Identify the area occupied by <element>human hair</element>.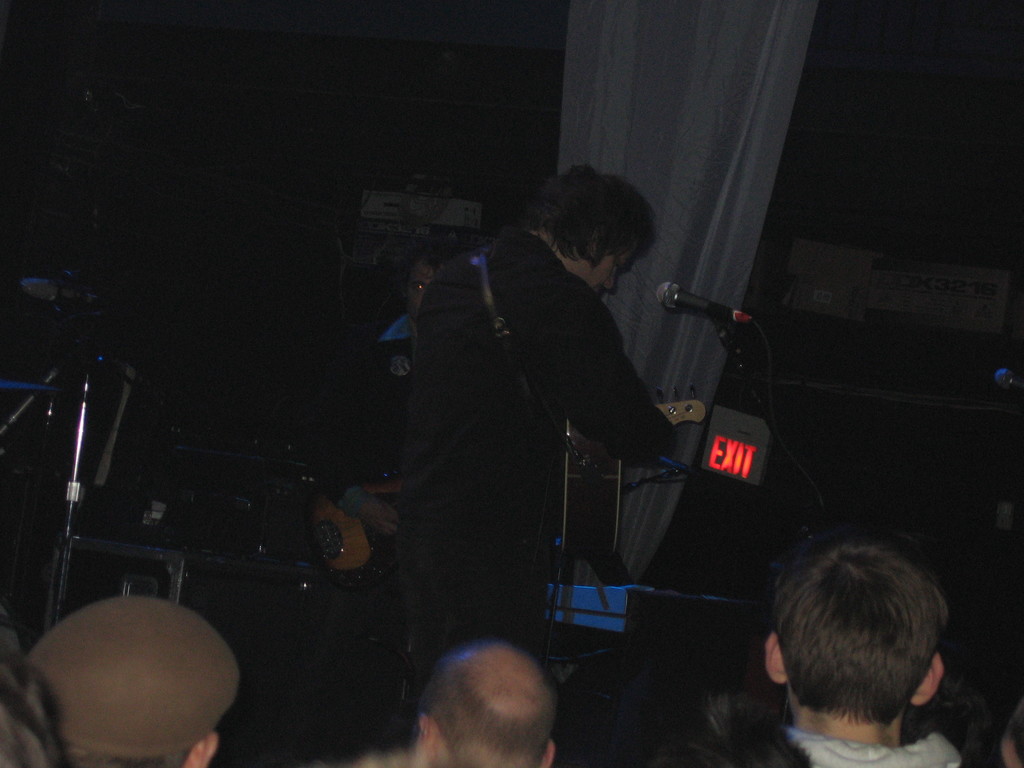
Area: [x1=399, y1=239, x2=459, y2=292].
